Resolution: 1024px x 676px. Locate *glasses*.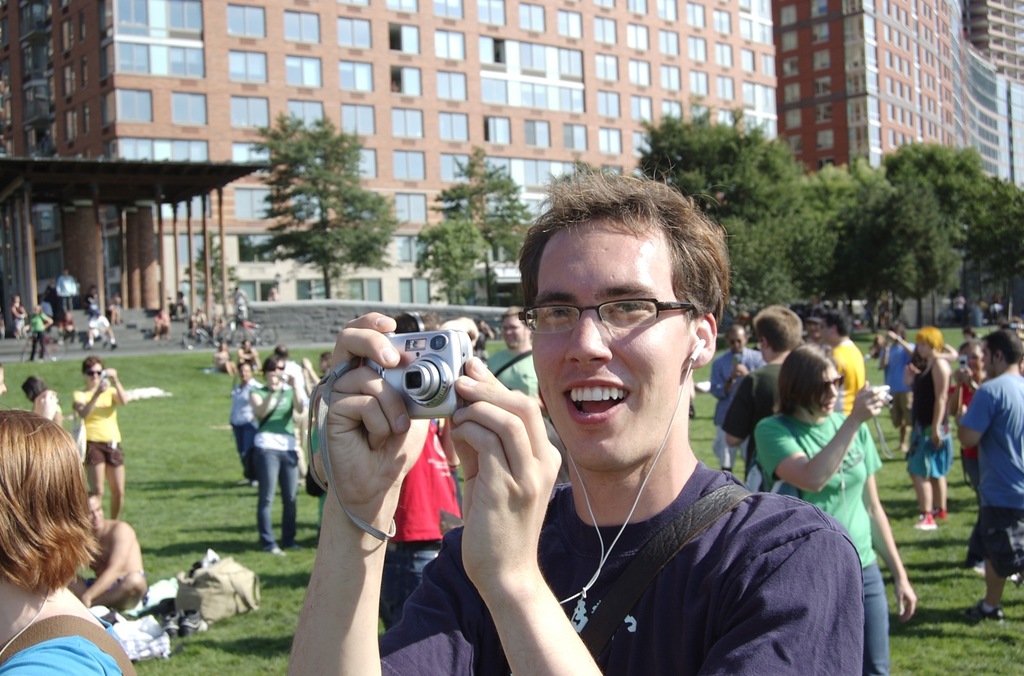
Rect(271, 363, 286, 374).
